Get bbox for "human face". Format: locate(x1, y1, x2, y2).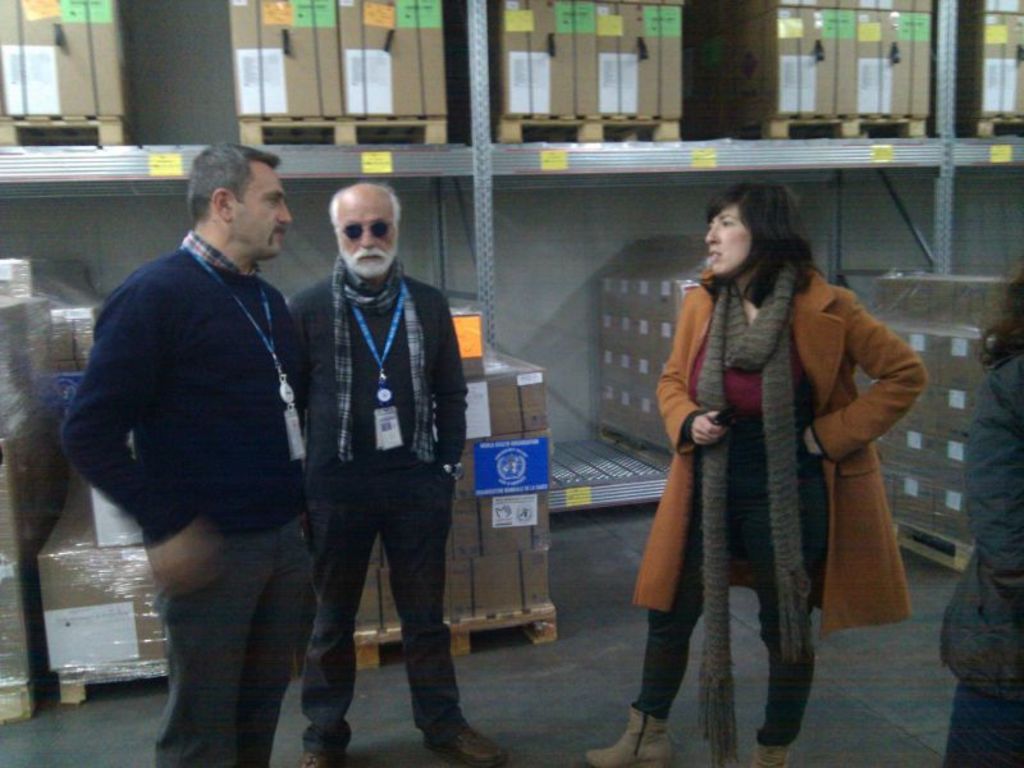
locate(709, 212, 755, 280).
